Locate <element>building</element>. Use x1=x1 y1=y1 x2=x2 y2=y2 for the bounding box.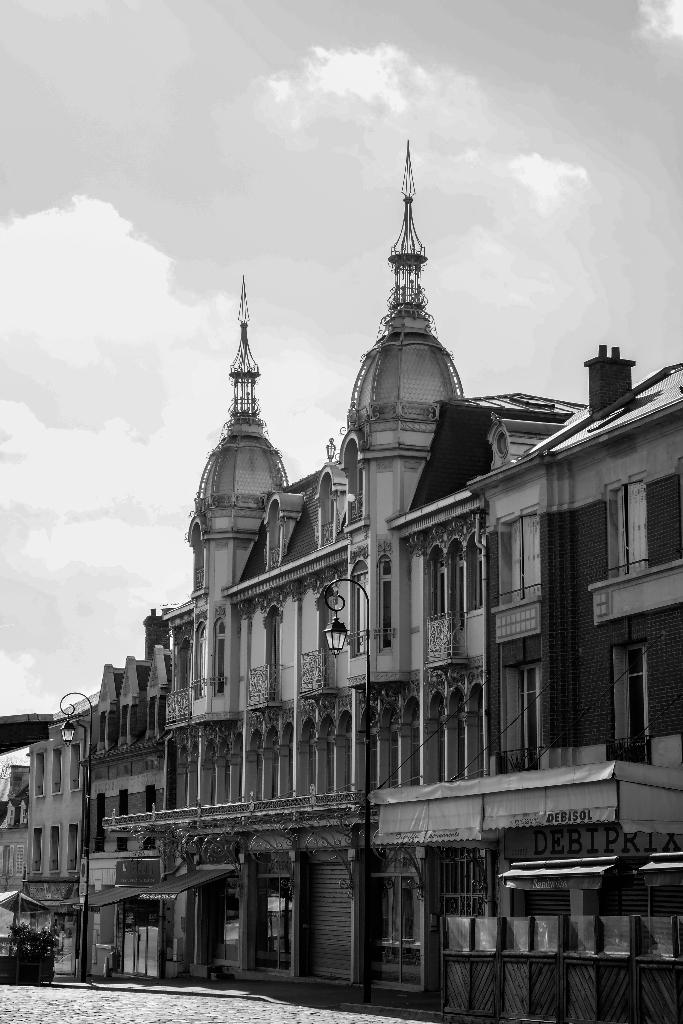
x1=0 y1=700 x2=78 y2=981.
